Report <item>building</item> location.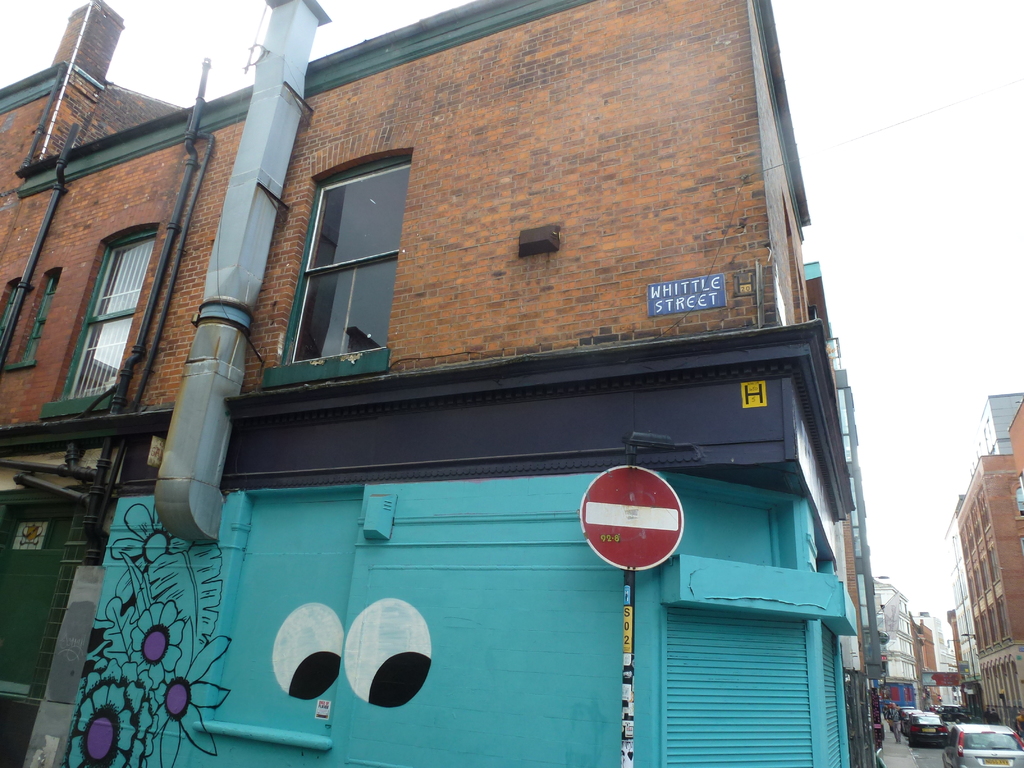
Report: <box>946,393,1023,757</box>.
